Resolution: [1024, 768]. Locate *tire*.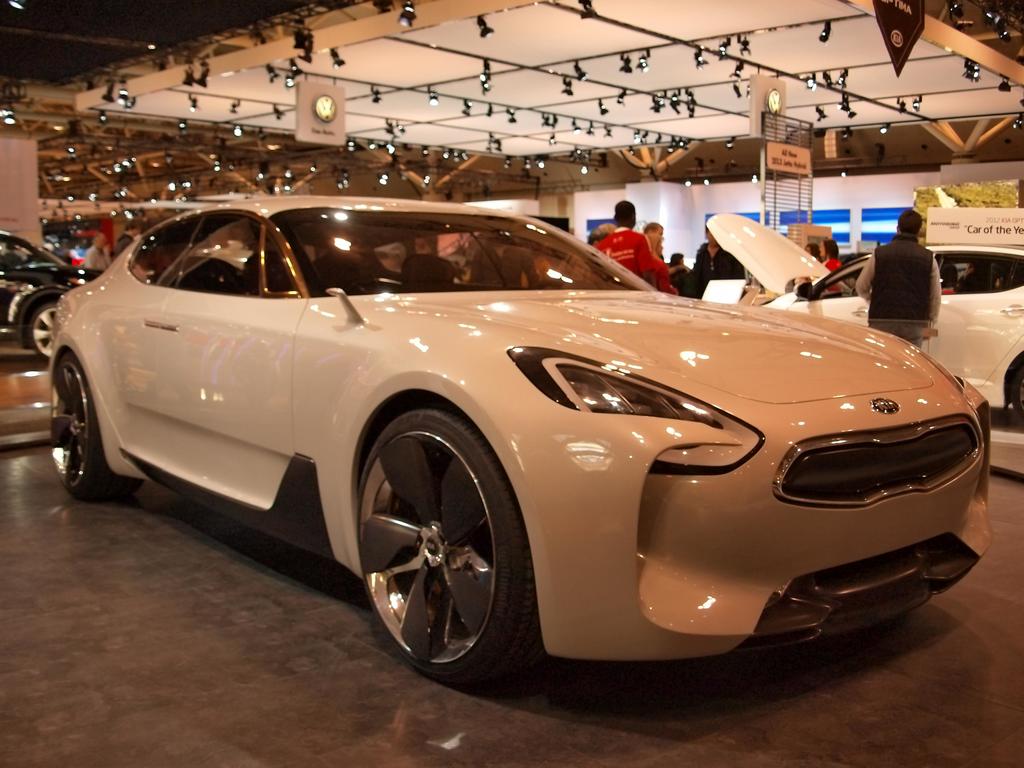
Rect(353, 415, 518, 694).
